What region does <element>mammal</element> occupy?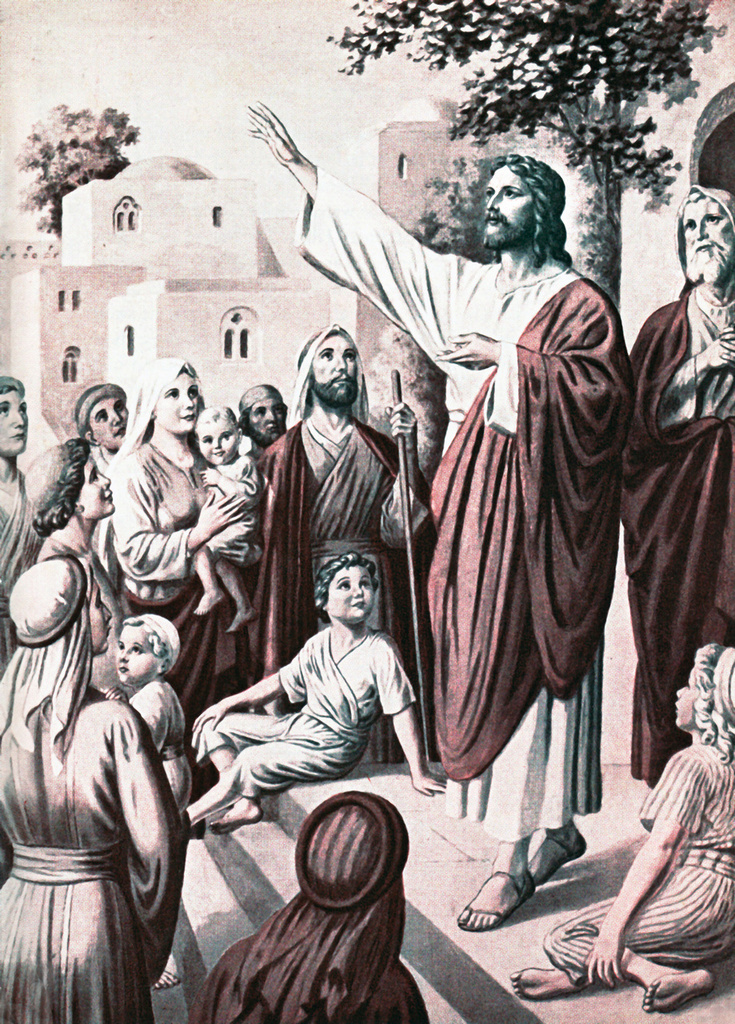
bbox=[241, 97, 637, 926].
